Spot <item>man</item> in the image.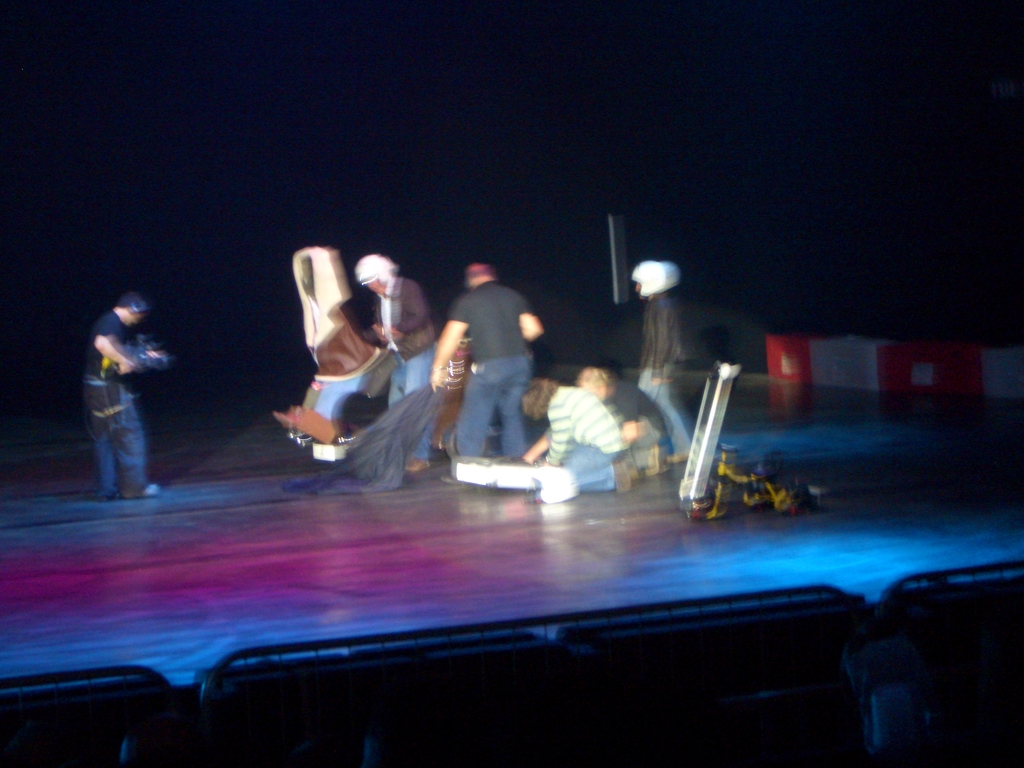
<item>man</item> found at pyautogui.locateOnScreen(81, 291, 166, 506).
